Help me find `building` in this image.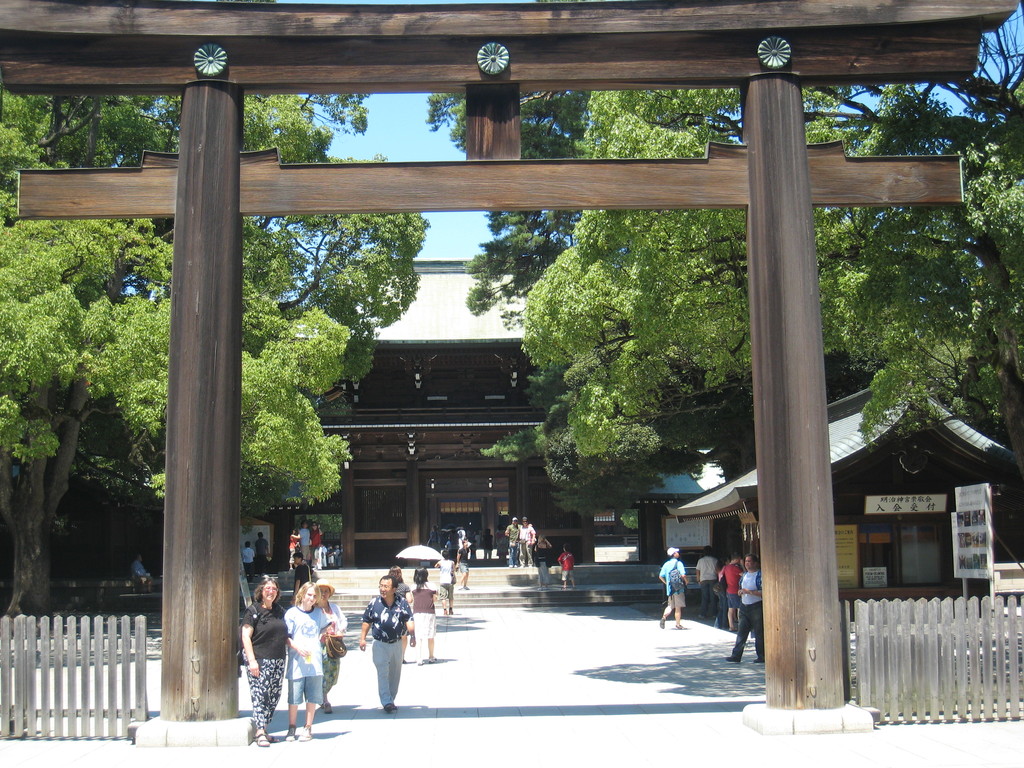
Found it: {"left": 329, "top": 262, "right": 877, "bottom": 570}.
